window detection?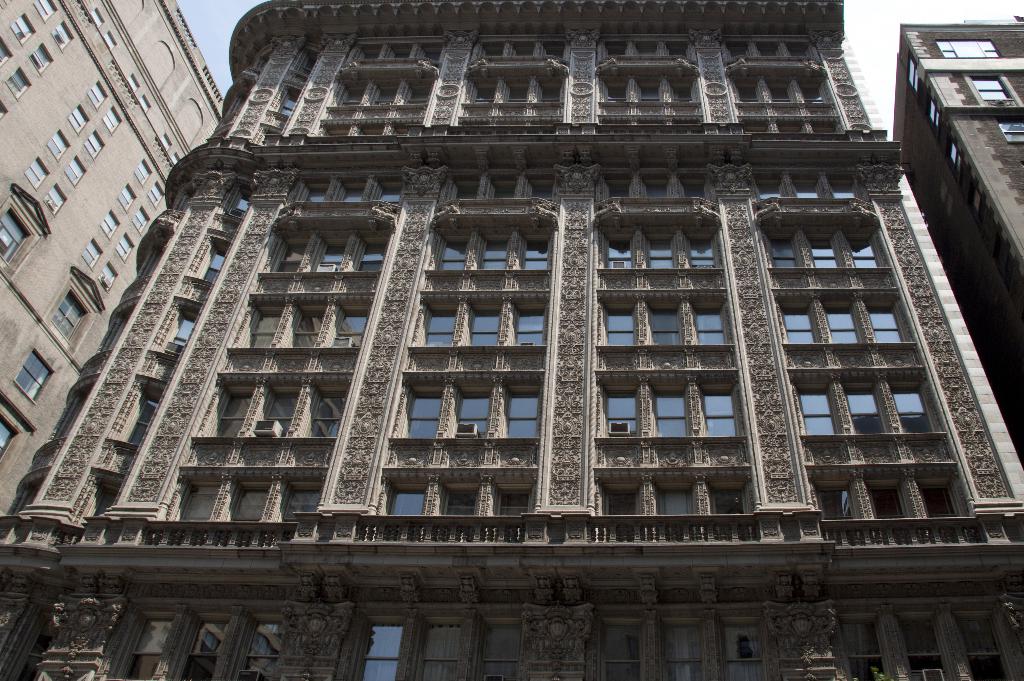
(273,94,299,120)
